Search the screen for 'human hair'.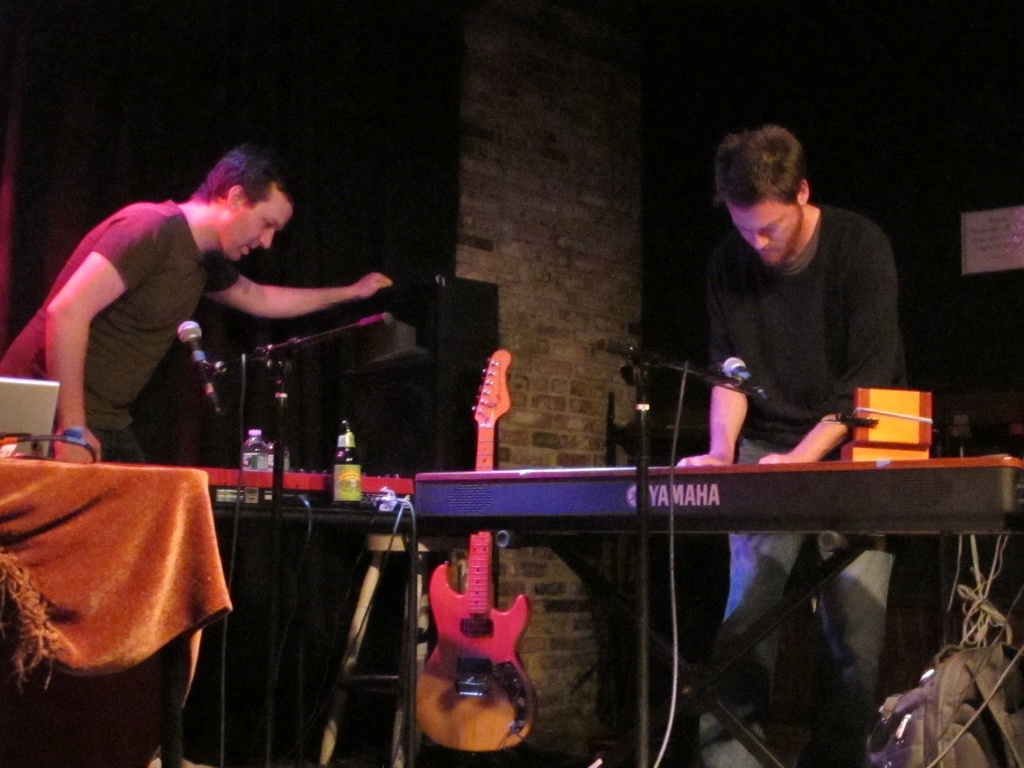
Found at 168,152,285,231.
